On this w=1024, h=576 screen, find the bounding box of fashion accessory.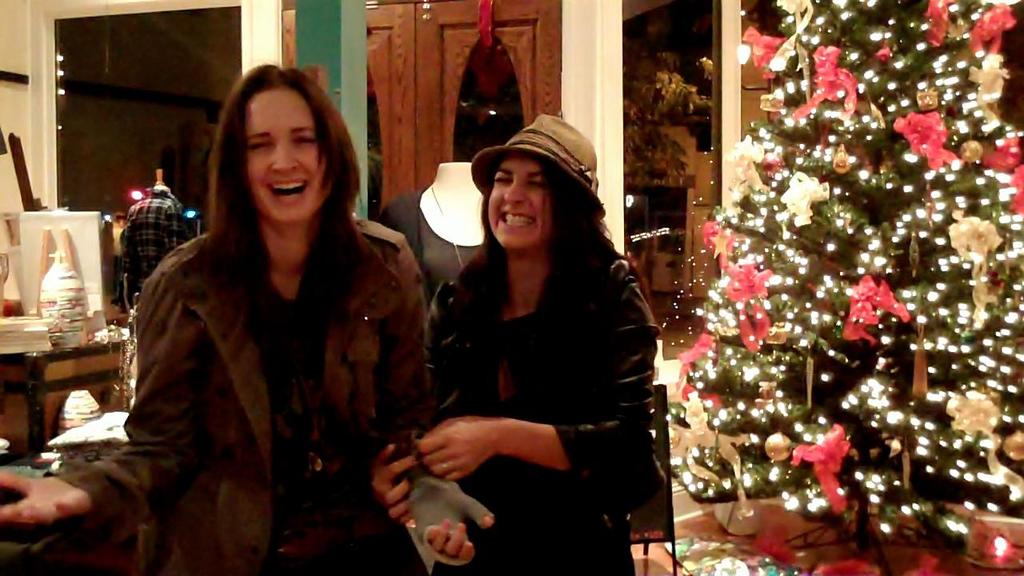
Bounding box: x1=468 y1=111 x2=608 y2=223.
